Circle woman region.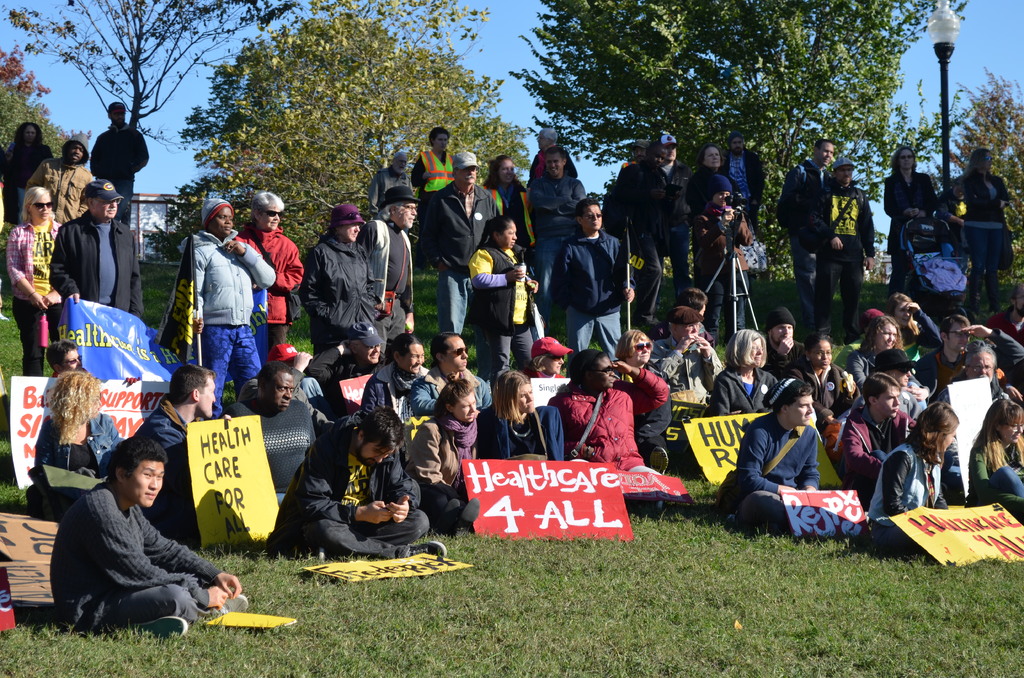
Region: 610, 330, 669, 481.
